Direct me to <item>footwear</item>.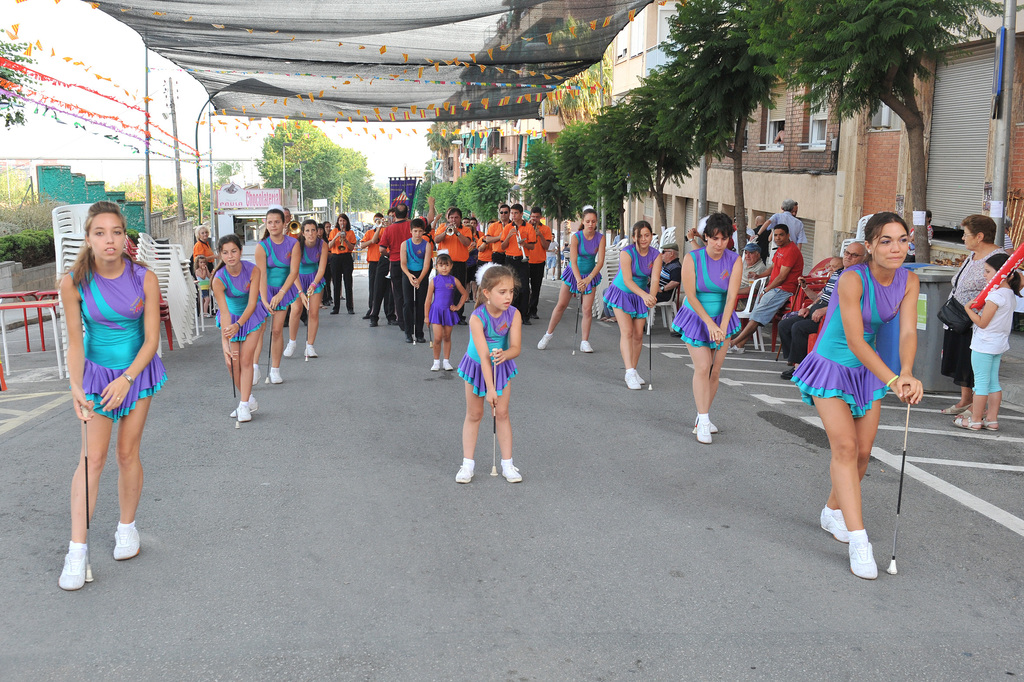
Direction: select_region(779, 362, 801, 378).
